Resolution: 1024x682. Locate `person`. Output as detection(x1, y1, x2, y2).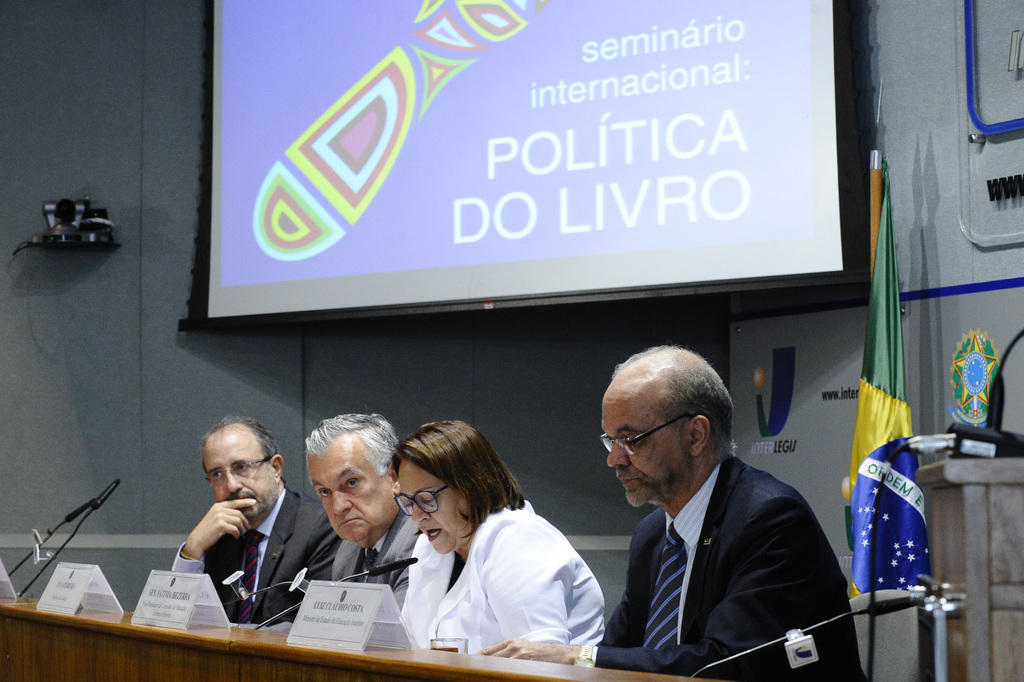
detection(299, 408, 428, 614).
